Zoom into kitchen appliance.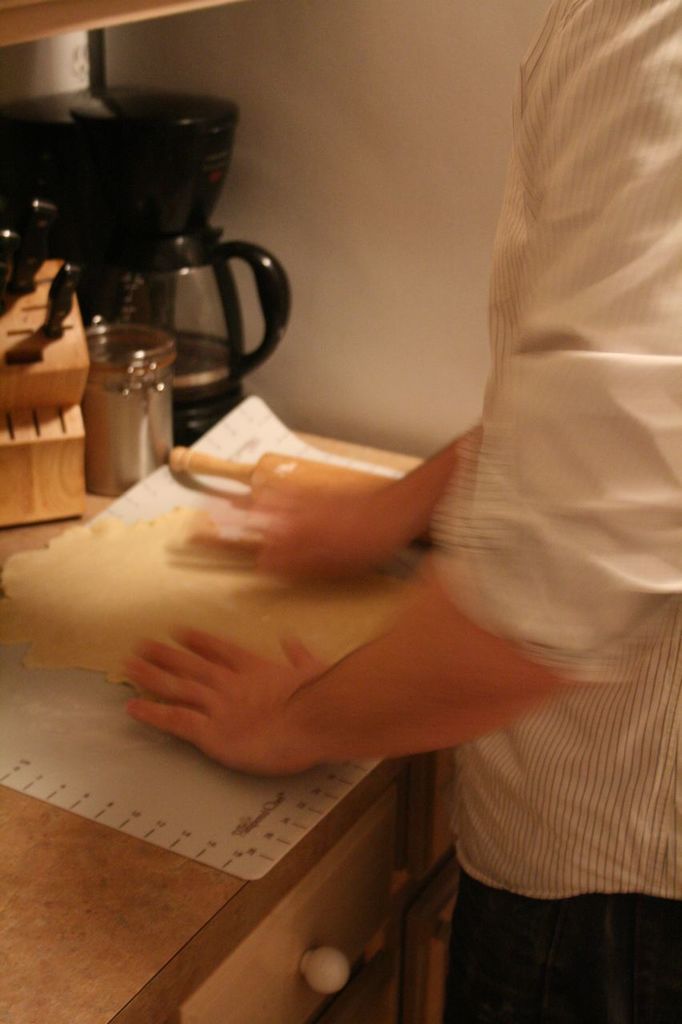
Zoom target: left=0, top=197, right=62, bottom=287.
